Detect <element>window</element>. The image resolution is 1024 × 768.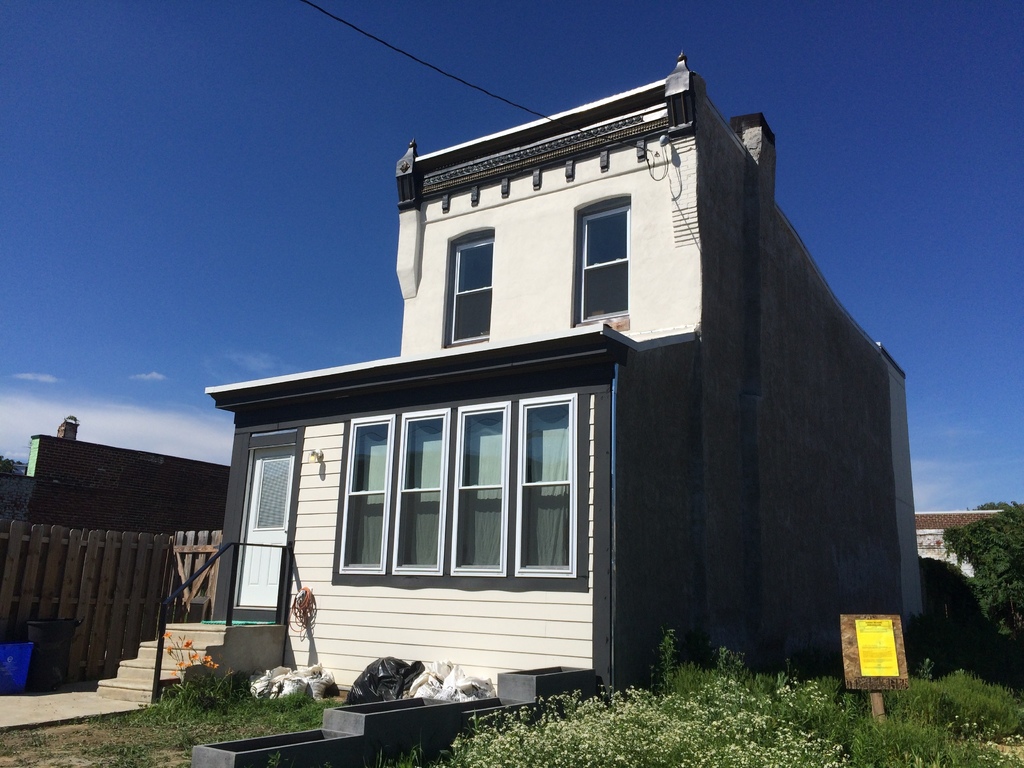
detection(443, 225, 492, 345).
